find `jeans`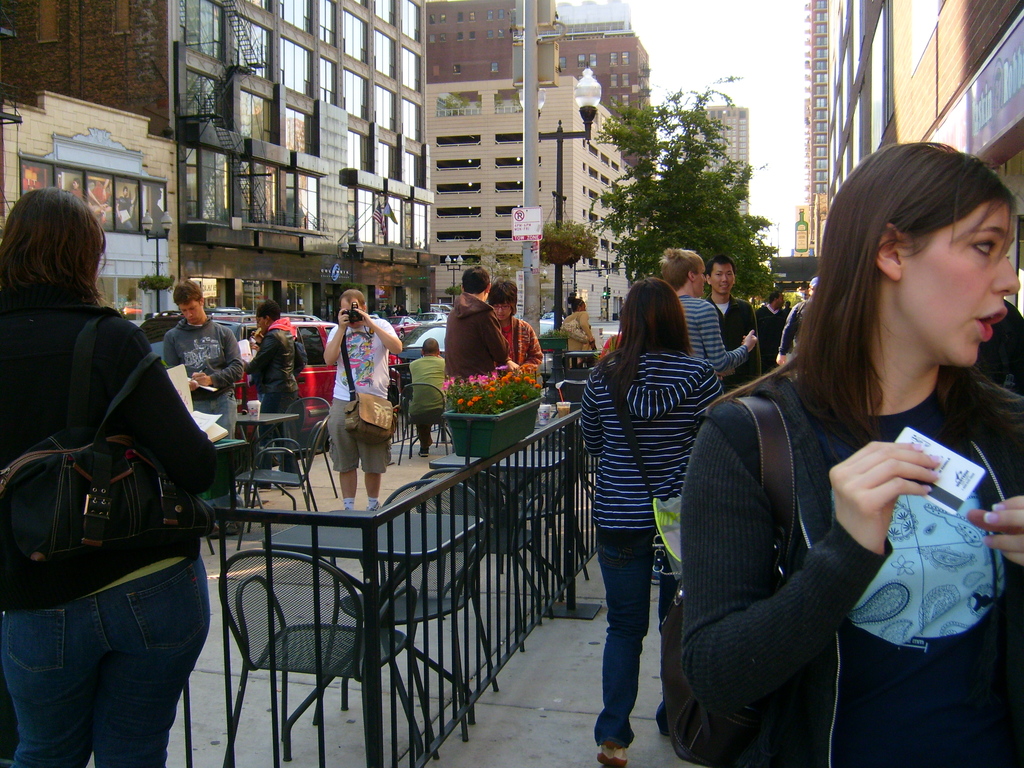
select_region(596, 524, 675, 756)
